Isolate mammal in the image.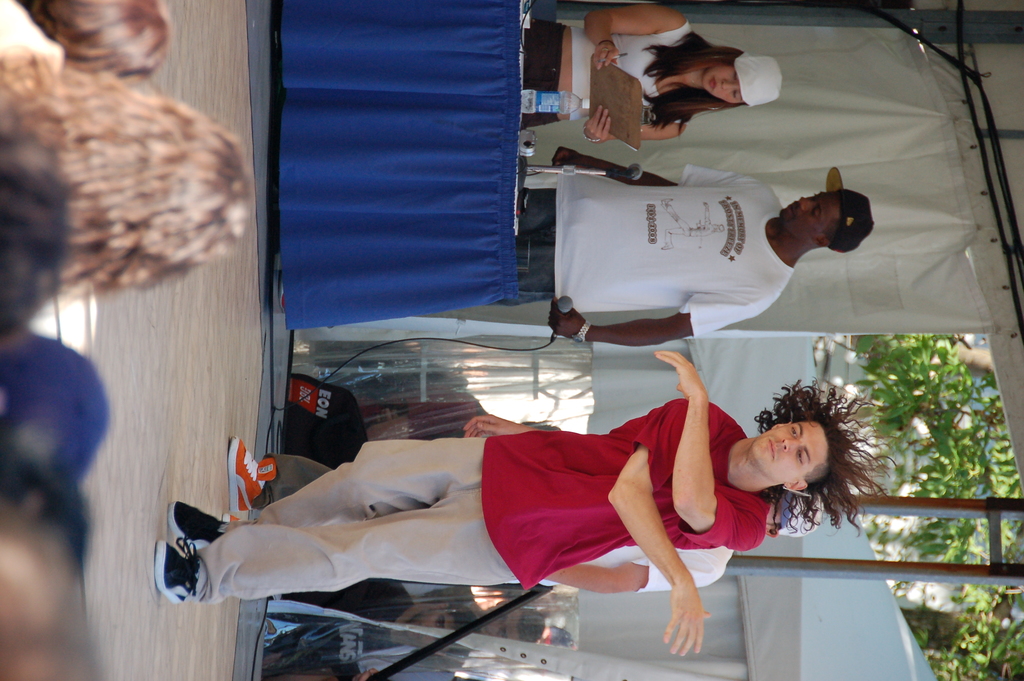
Isolated region: (x1=0, y1=326, x2=109, y2=490).
